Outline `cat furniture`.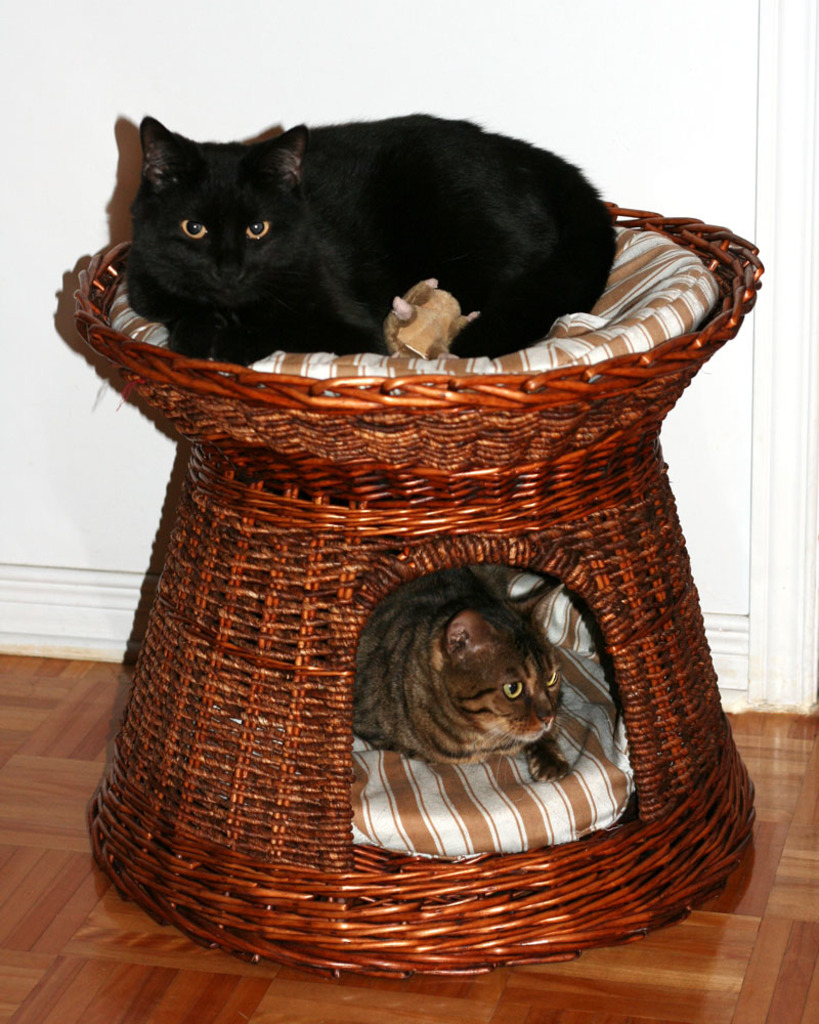
Outline: {"x1": 73, "y1": 200, "x2": 765, "y2": 978}.
